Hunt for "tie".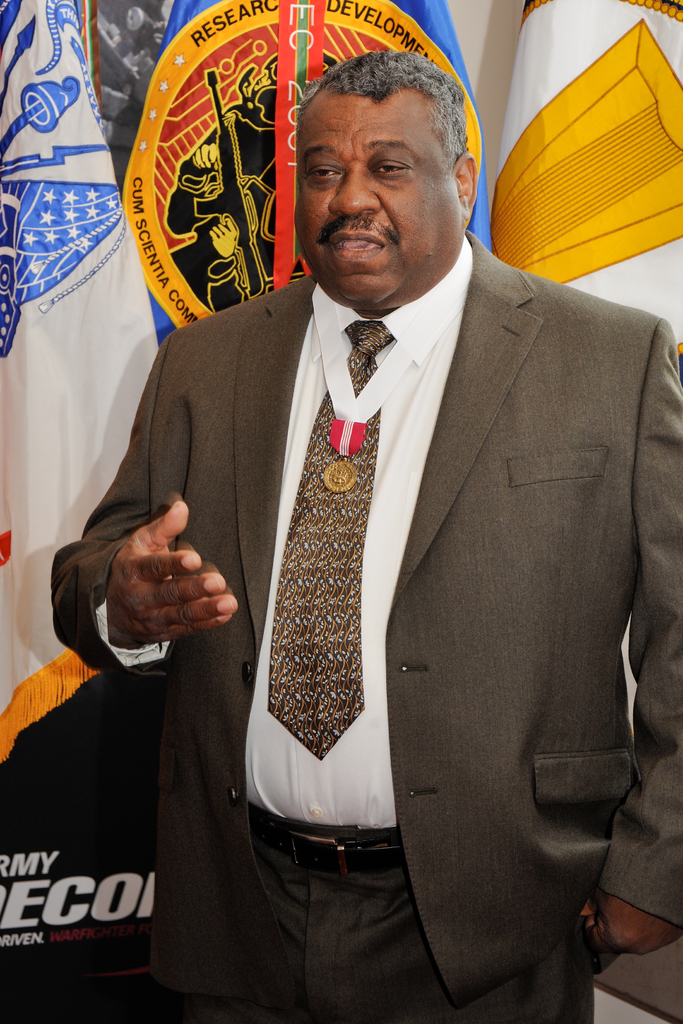
Hunted down at x1=270 y1=312 x2=394 y2=759.
